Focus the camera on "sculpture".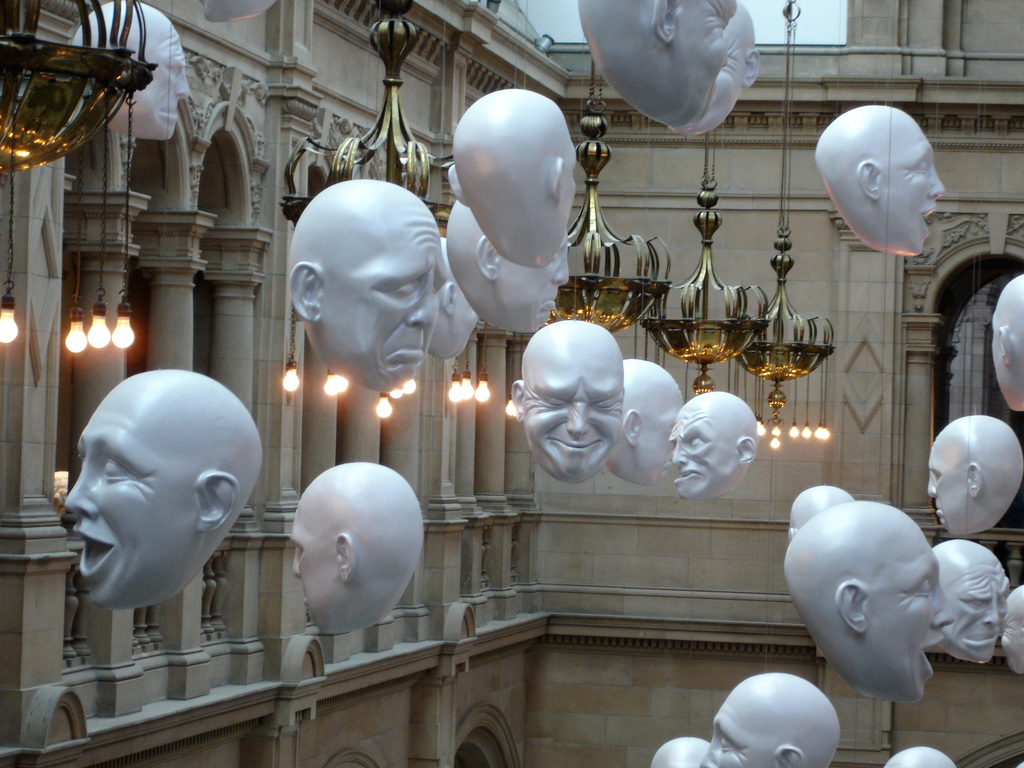
Focus region: box(676, 3, 756, 138).
